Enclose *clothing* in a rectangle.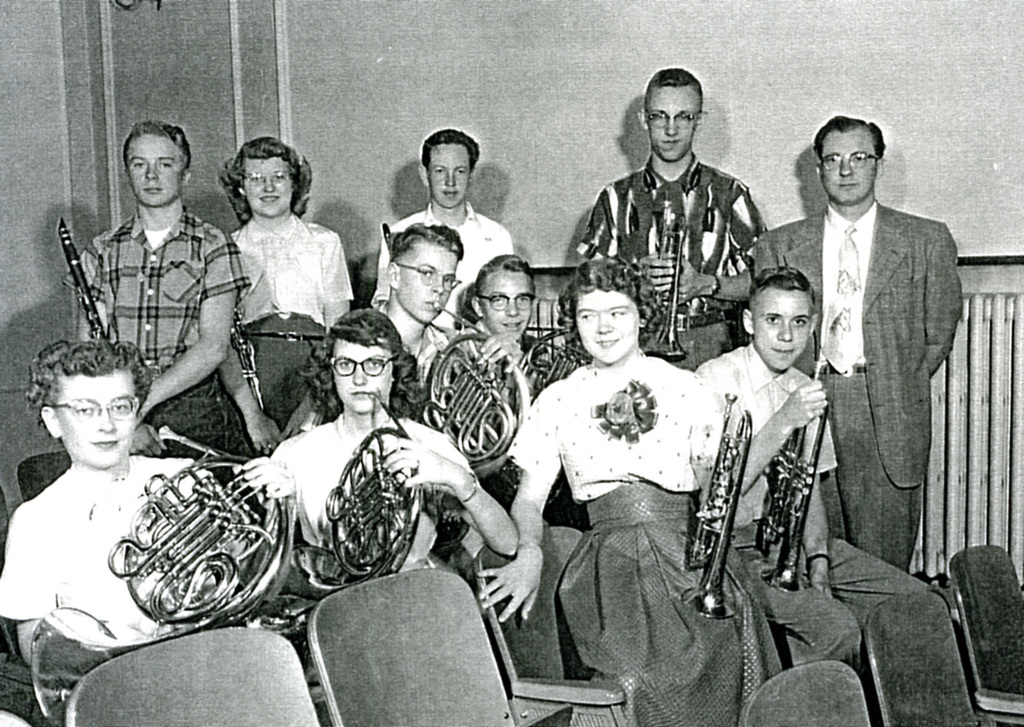
406,320,451,378.
